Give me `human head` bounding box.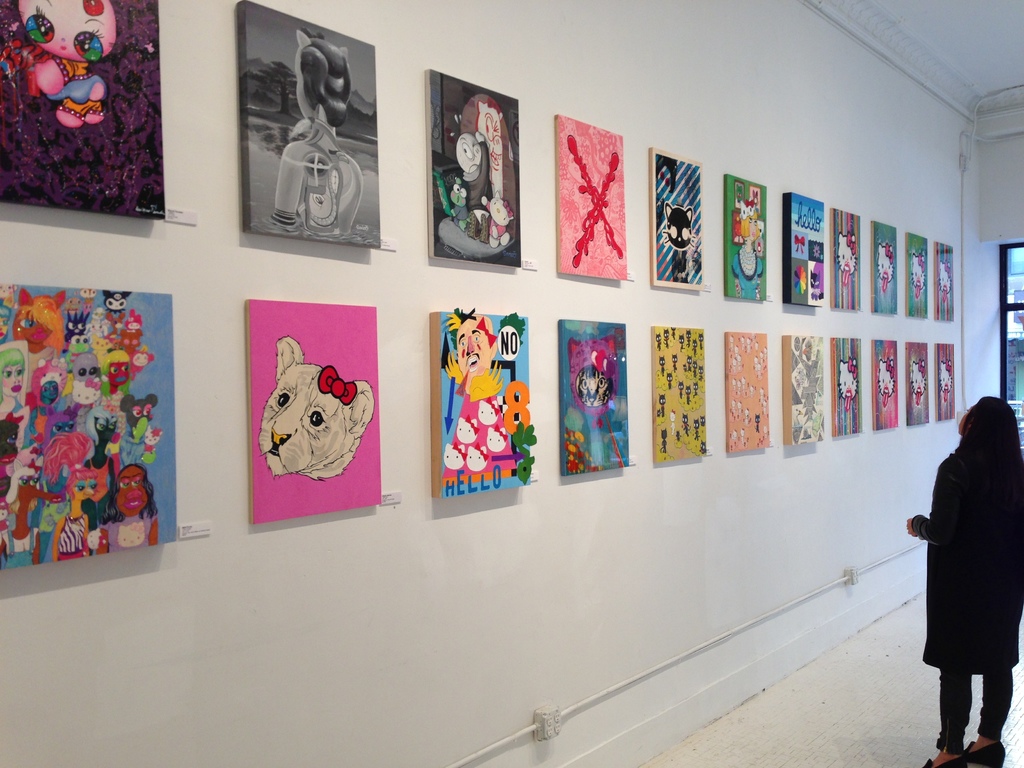
left=11, top=287, right=68, bottom=347.
